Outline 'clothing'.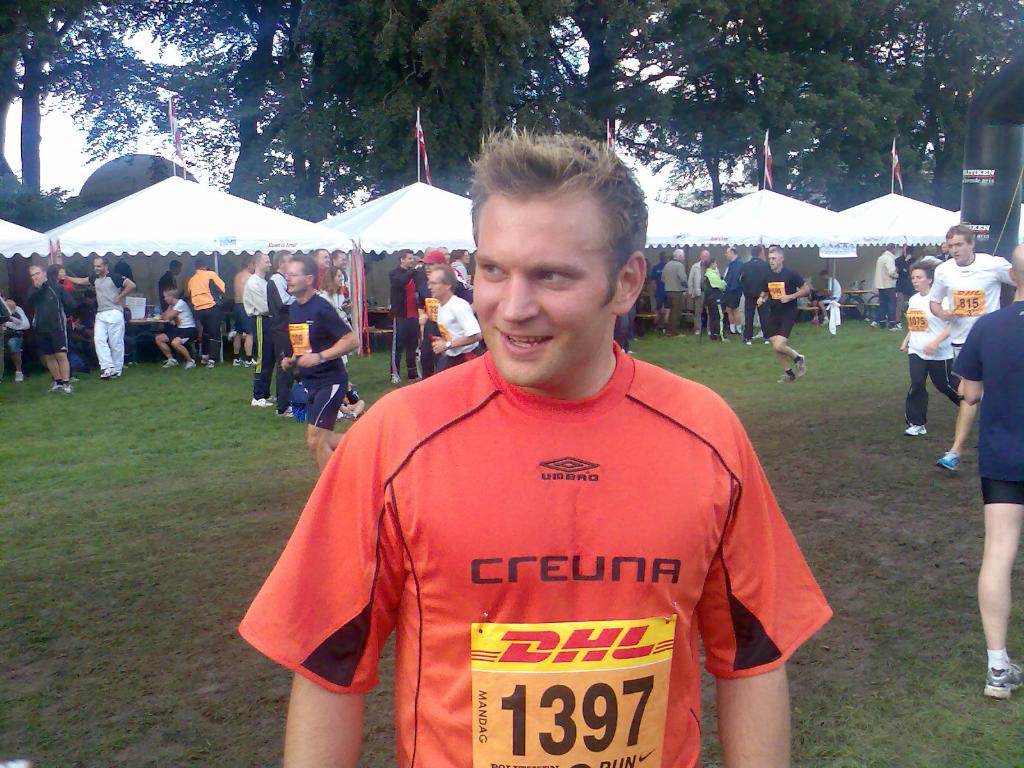
Outline: bbox=(61, 381, 68, 383).
